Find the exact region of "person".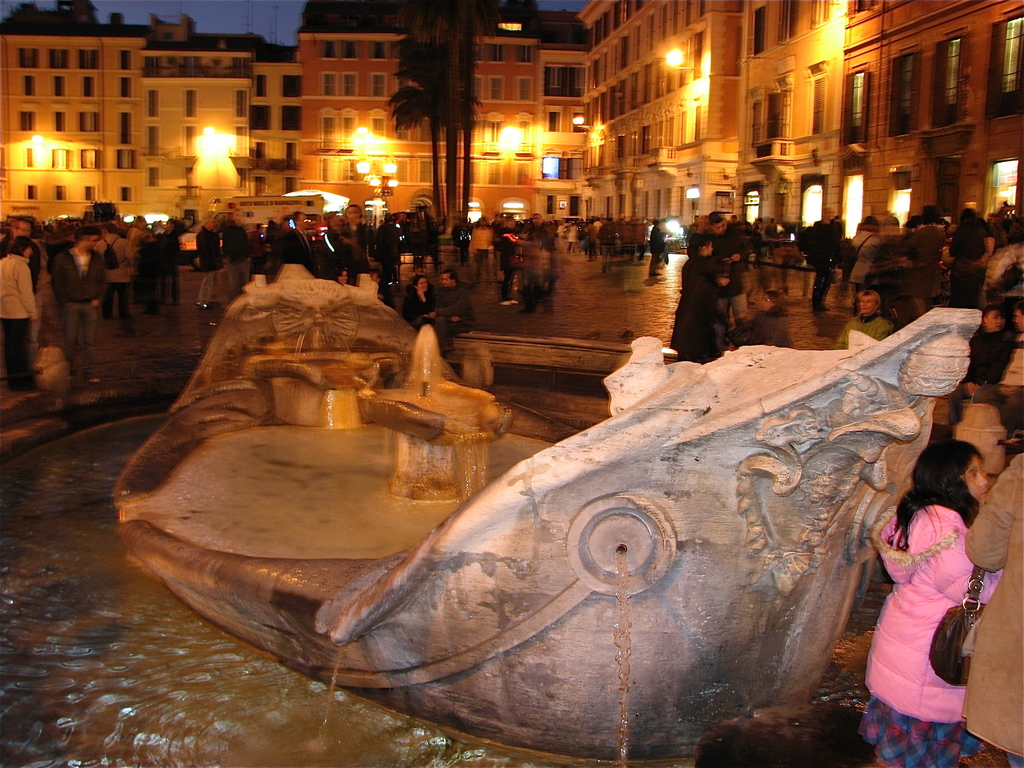
Exact region: bbox(967, 445, 1023, 767).
